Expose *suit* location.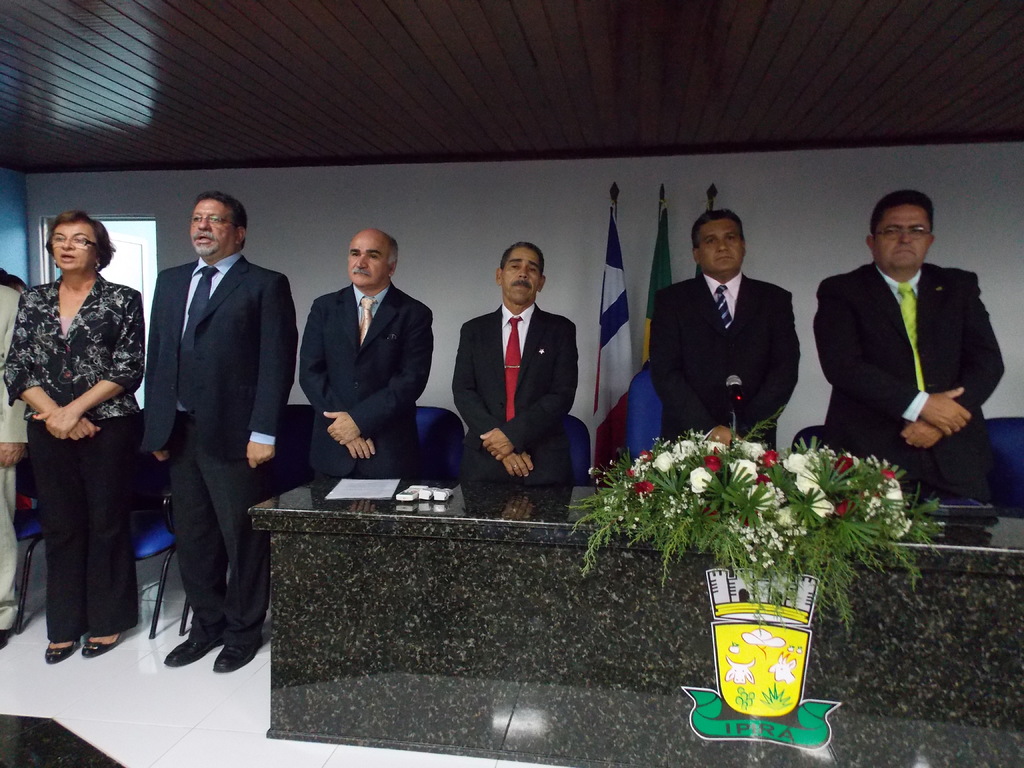
Exposed at 0,284,29,631.
